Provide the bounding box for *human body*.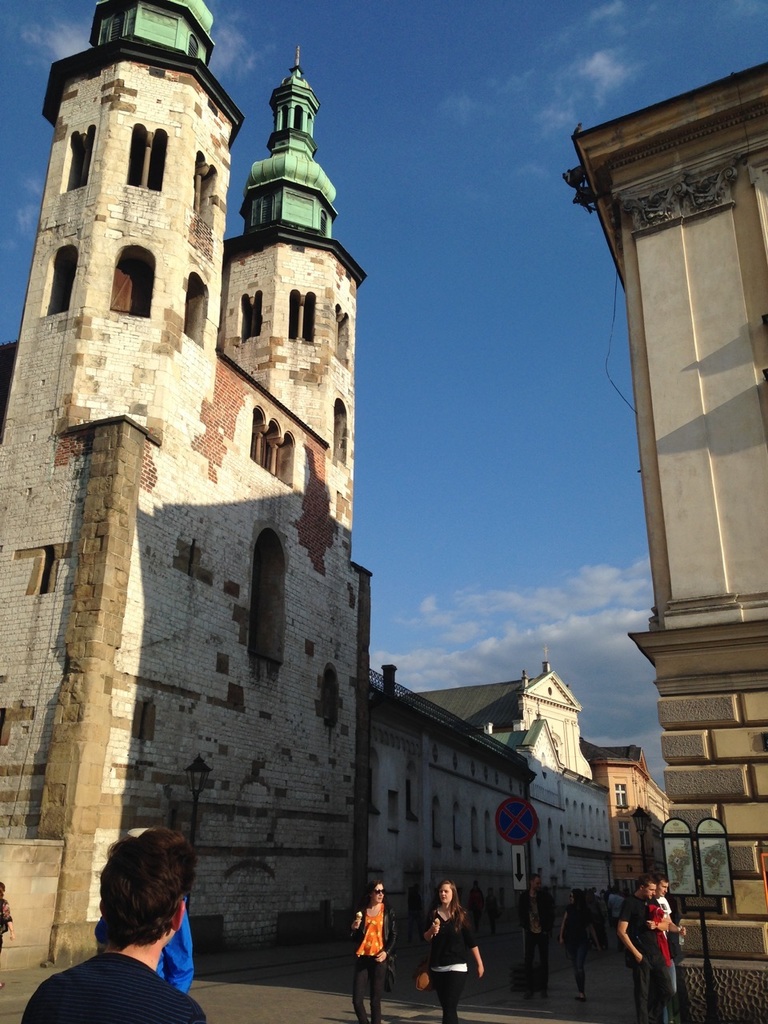
x1=609, y1=896, x2=623, y2=929.
